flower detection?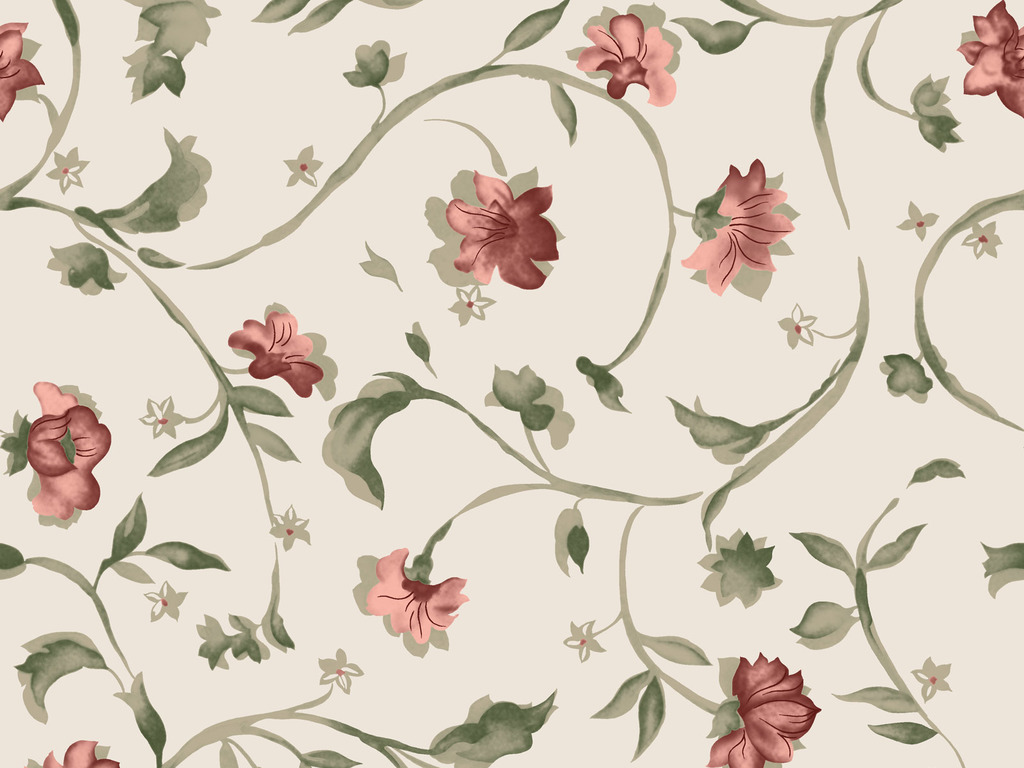
box=[219, 304, 330, 404]
